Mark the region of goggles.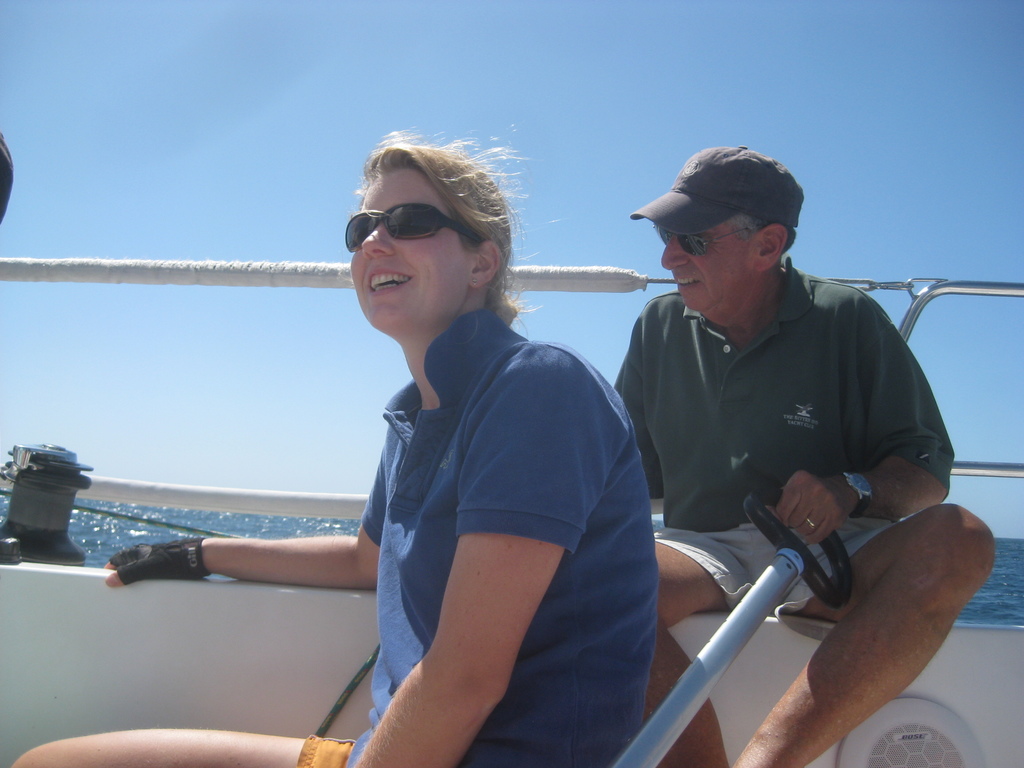
Region: [652,225,752,258].
